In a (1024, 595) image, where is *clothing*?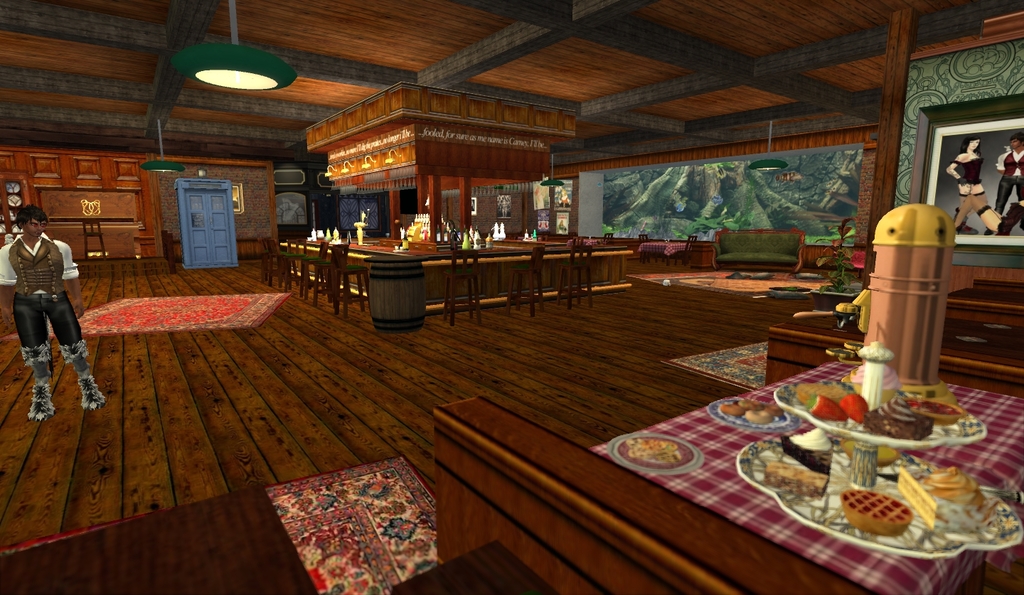
<box>993,144,1023,238</box>.
